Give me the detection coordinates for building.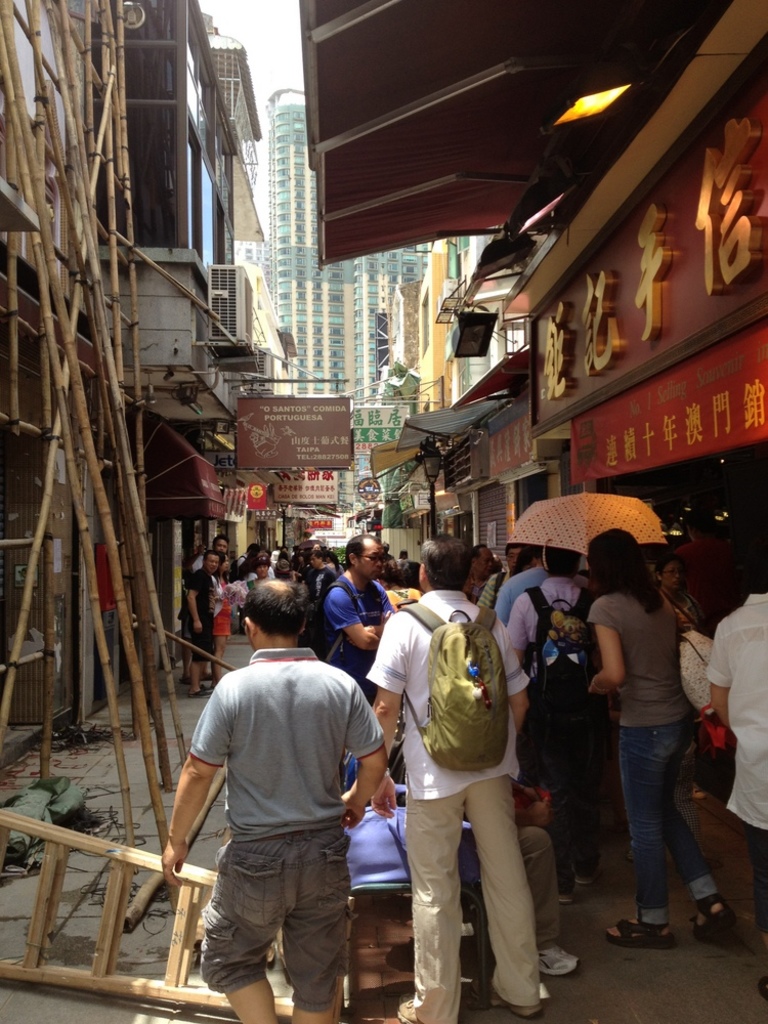
[259, 86, 468, 413].
